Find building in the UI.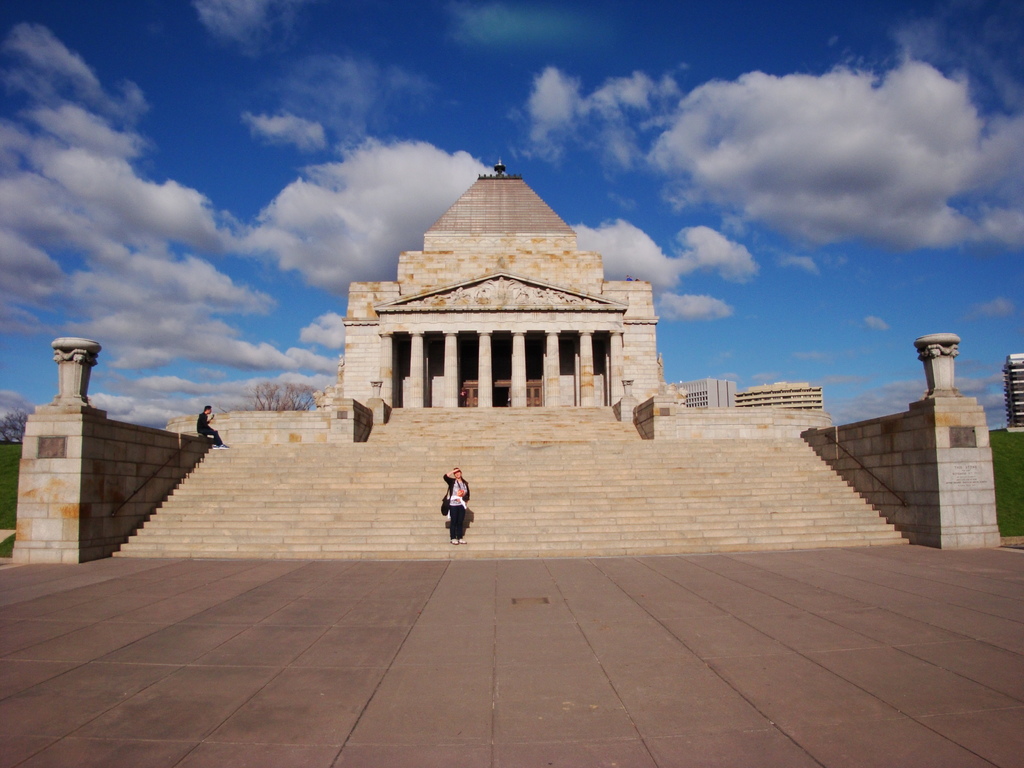
UI element at {"left": 341, "top": 156, "right": 662, "bottom": 420}.
